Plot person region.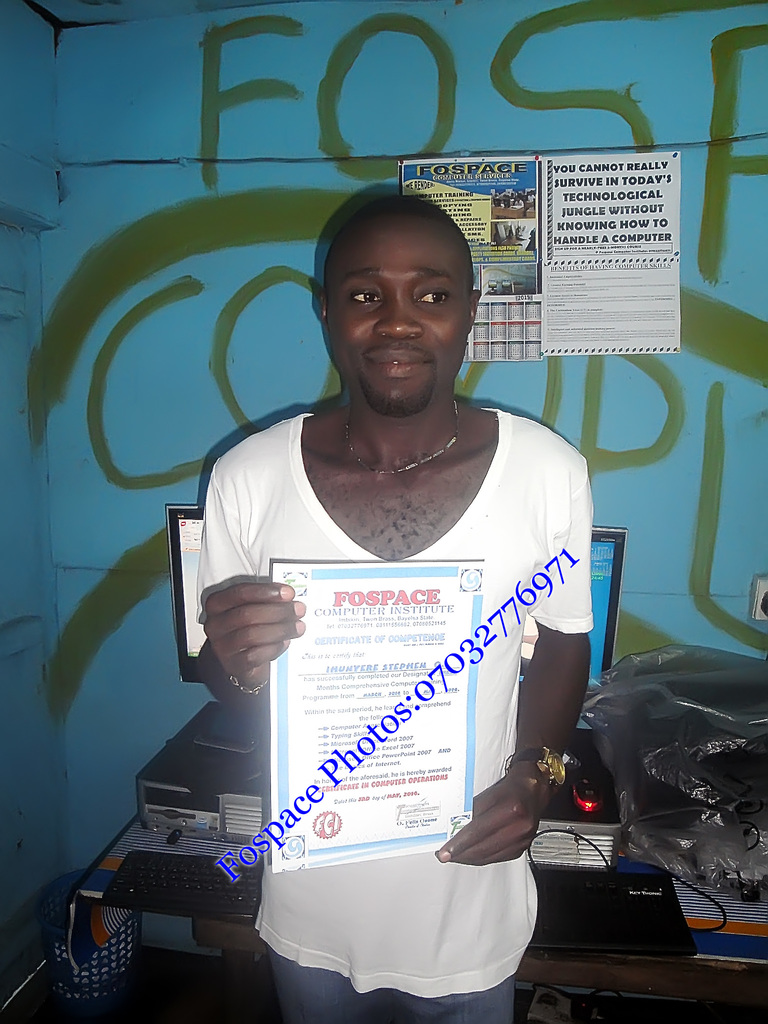
Plotted at BBox(203, 174, 603, 986).
